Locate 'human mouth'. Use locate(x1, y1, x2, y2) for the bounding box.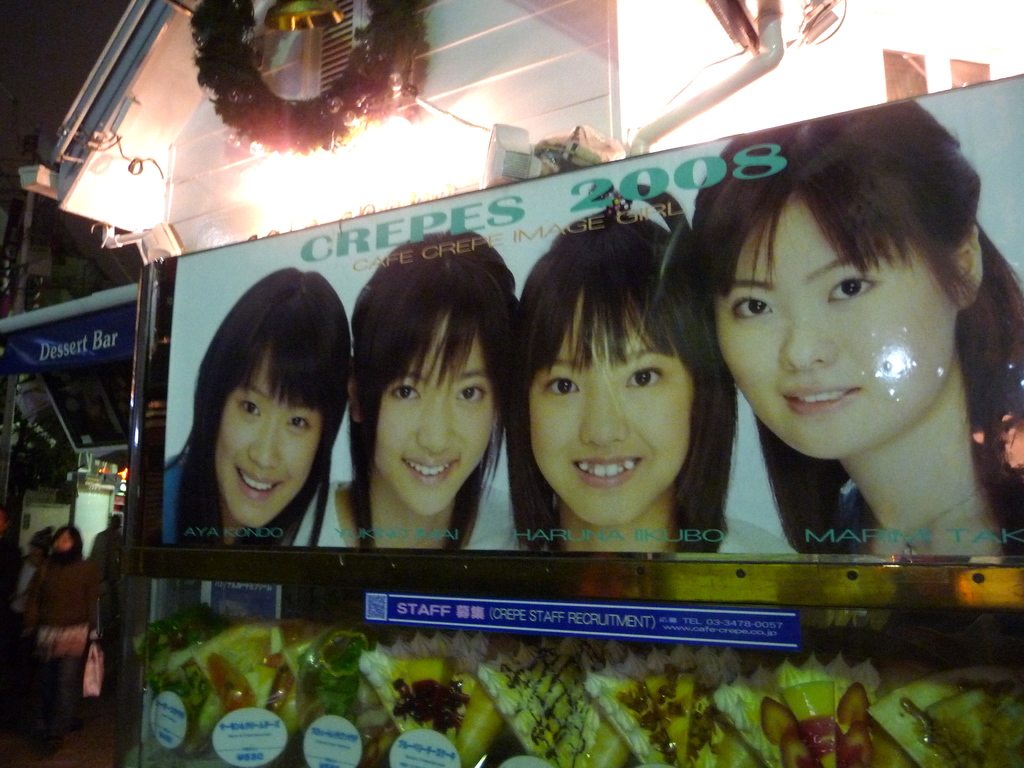
locate(399, 455, 458, 486).
